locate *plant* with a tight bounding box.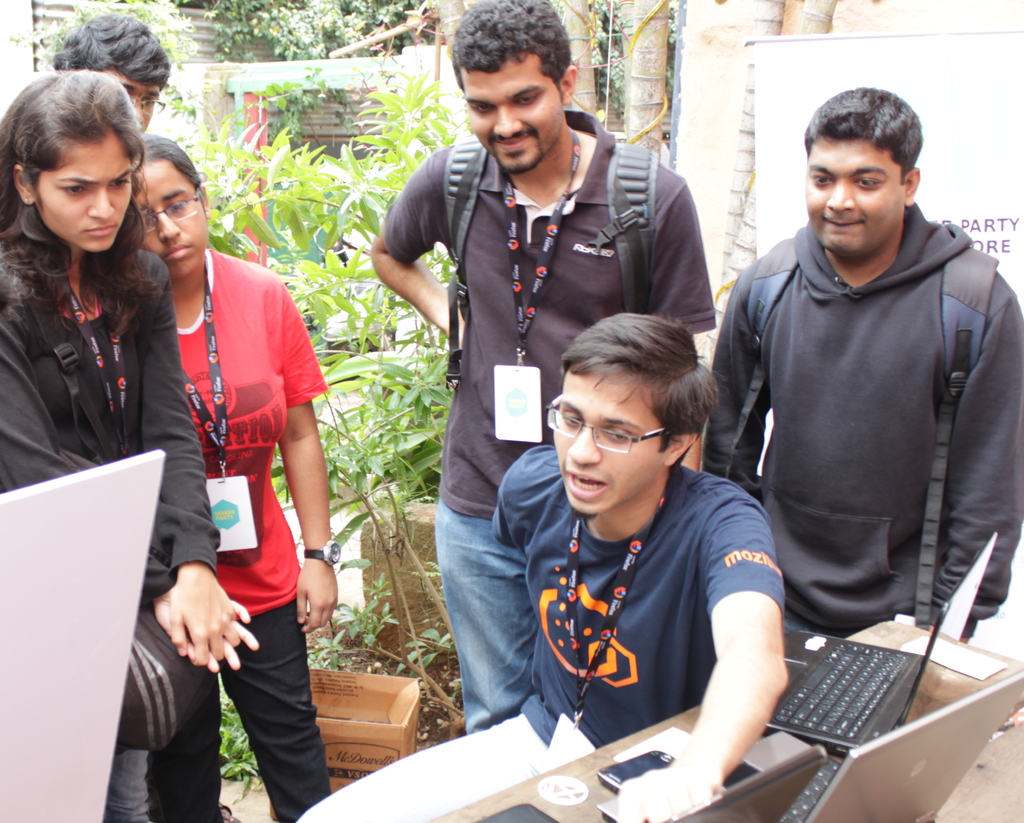
321,422,454,708.
